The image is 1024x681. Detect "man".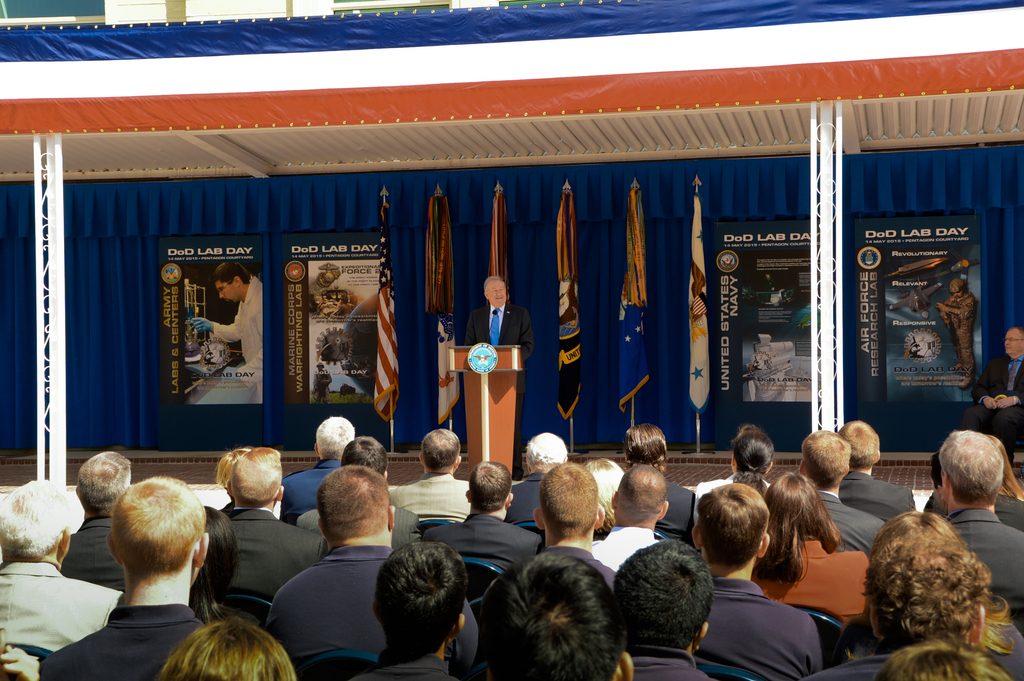
Detection: pyautogui.locateOnScreen(472, 278, 532, 403).
